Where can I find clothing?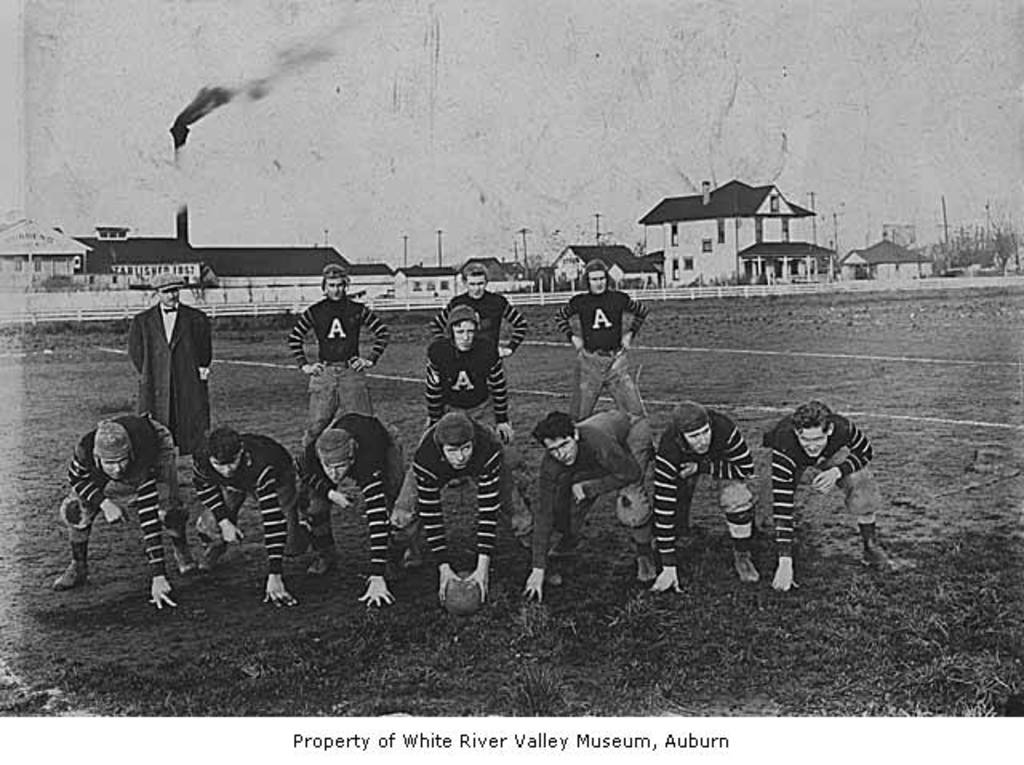
You can find it at [left=530, top=411, right=651, bottom=565].
